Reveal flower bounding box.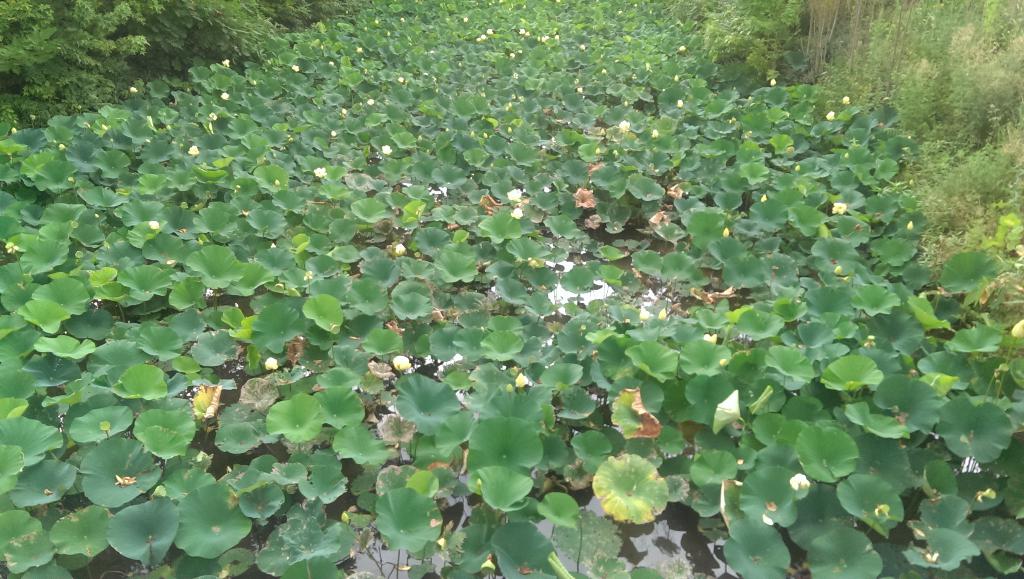
Revealed: {"x1": 149, "y1": 219, "x2": 163, "y2": 230}.
